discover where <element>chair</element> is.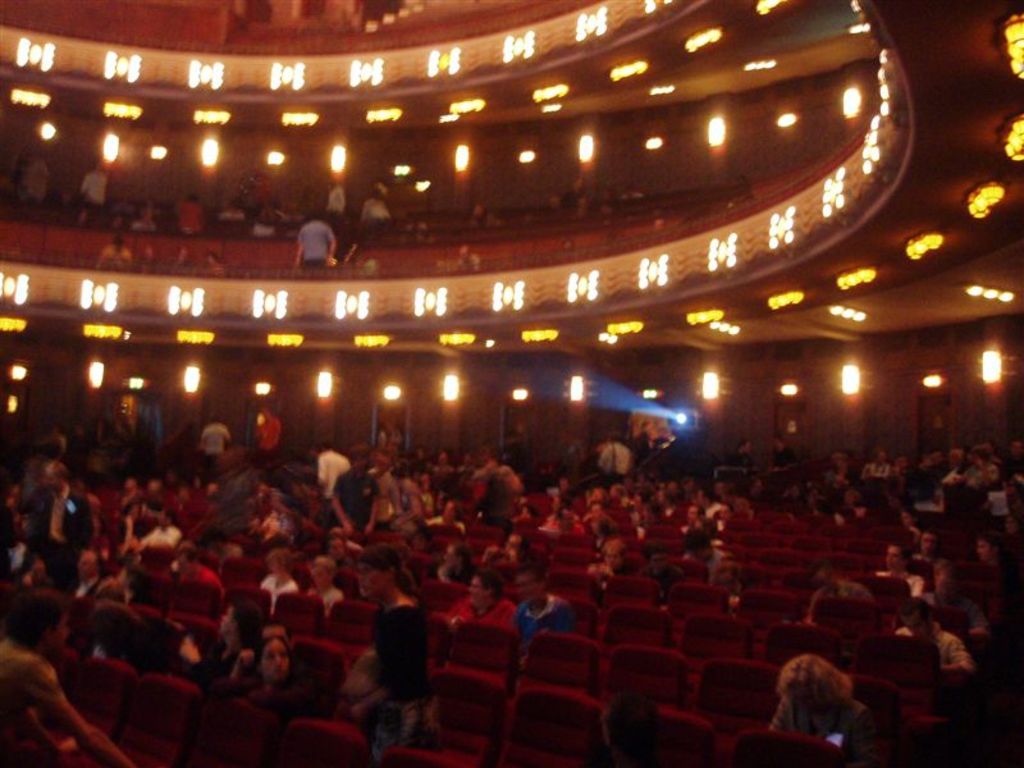
Discovered at [773,532,818,544].
